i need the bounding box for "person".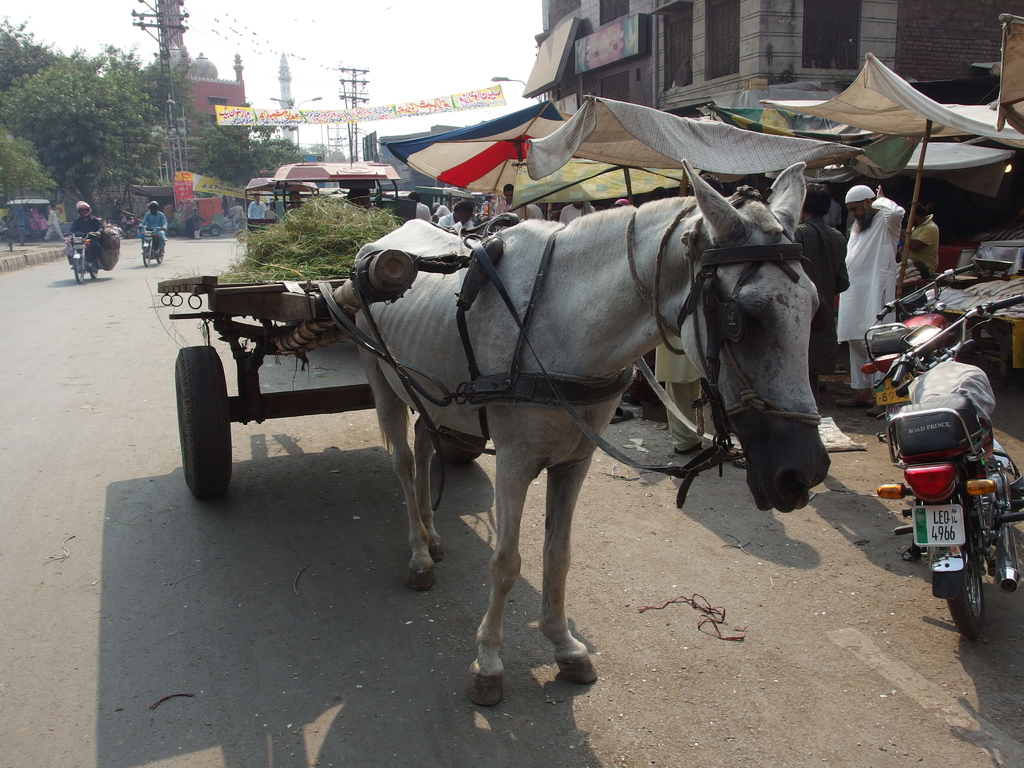
Here it is: x1=844 y1=163 x2=913 y2=358.
